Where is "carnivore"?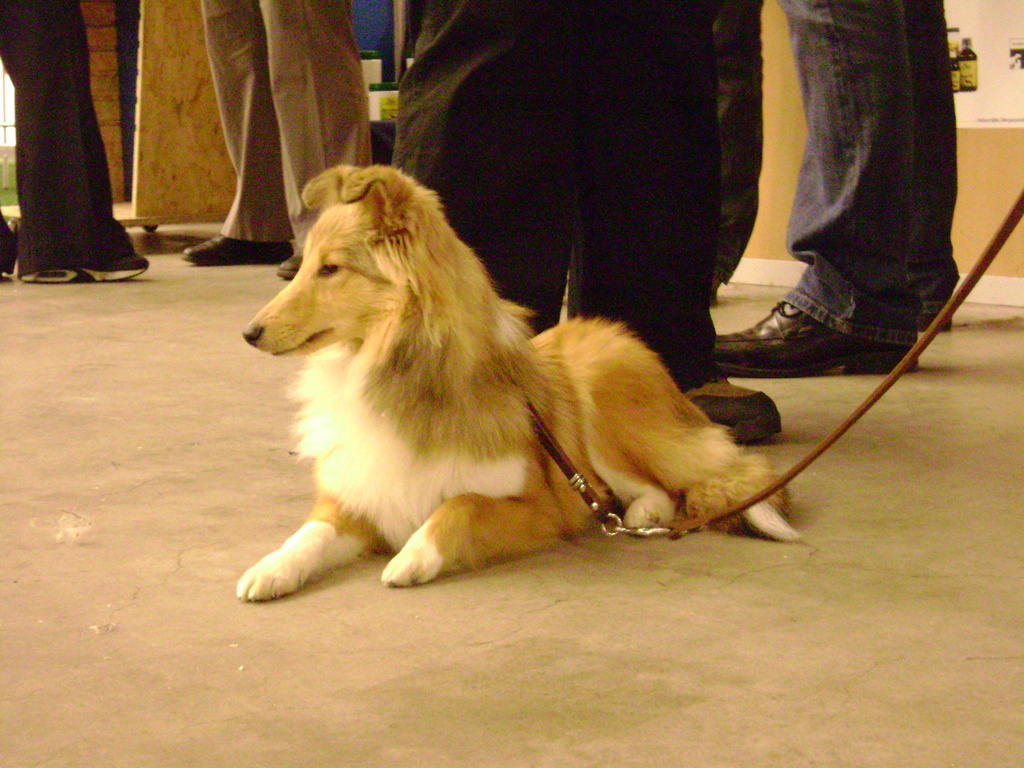
Rect(0, 0, 148, 286).
